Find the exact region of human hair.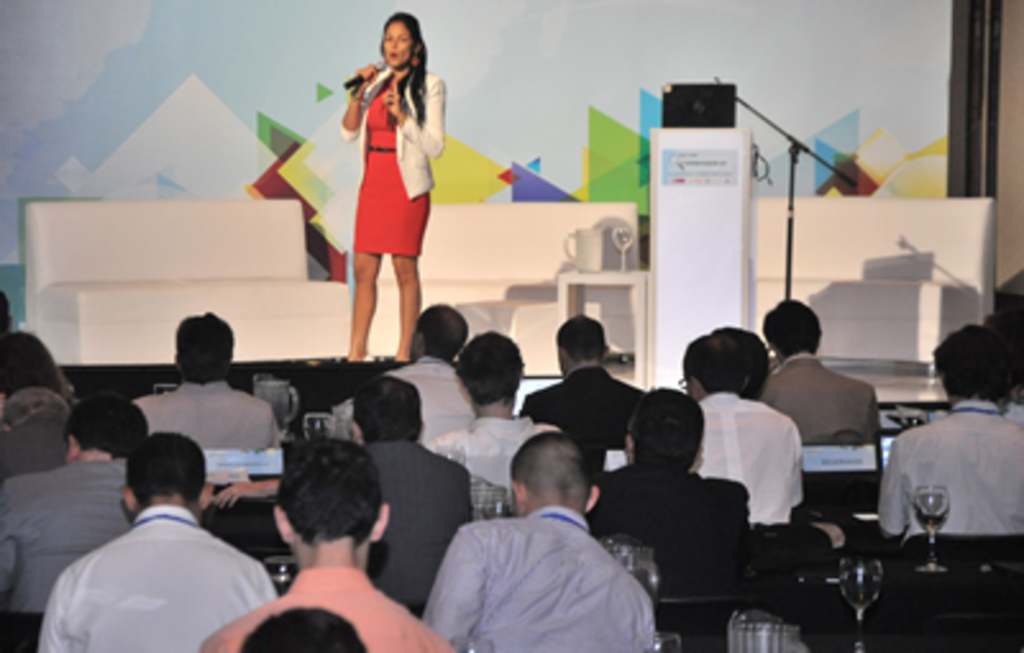
Exact region: {"x1": 274, "y1": 435, "x2": 384, "y2": 538}.
